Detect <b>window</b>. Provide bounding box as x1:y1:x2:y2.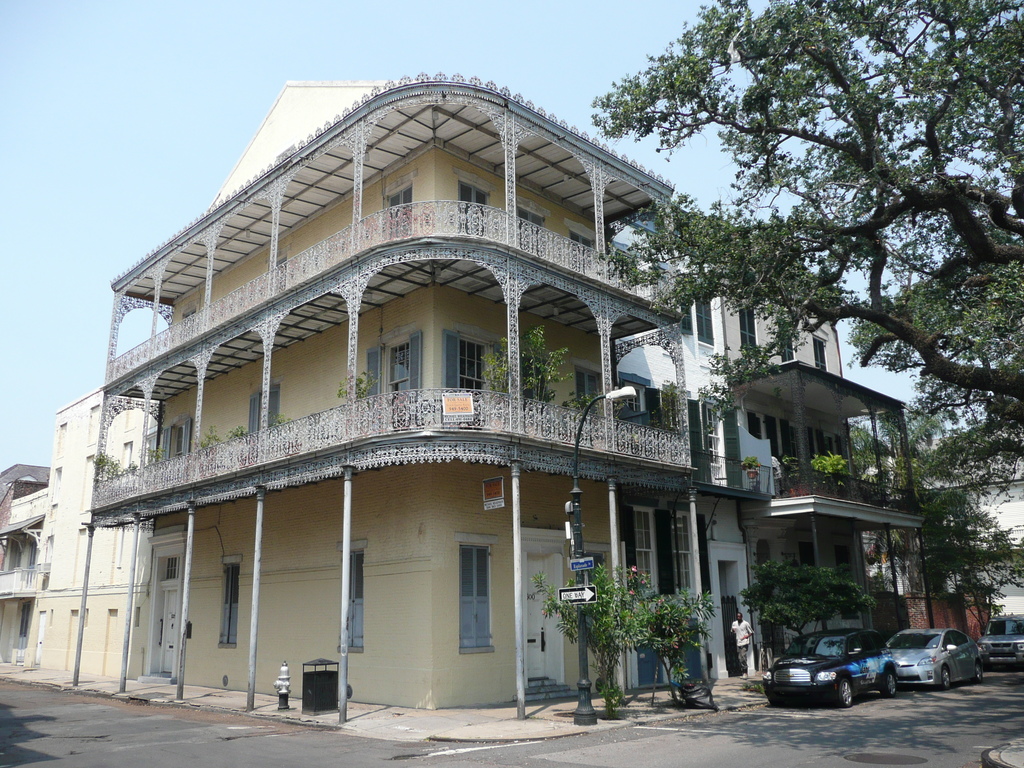
672:518:698:610.
